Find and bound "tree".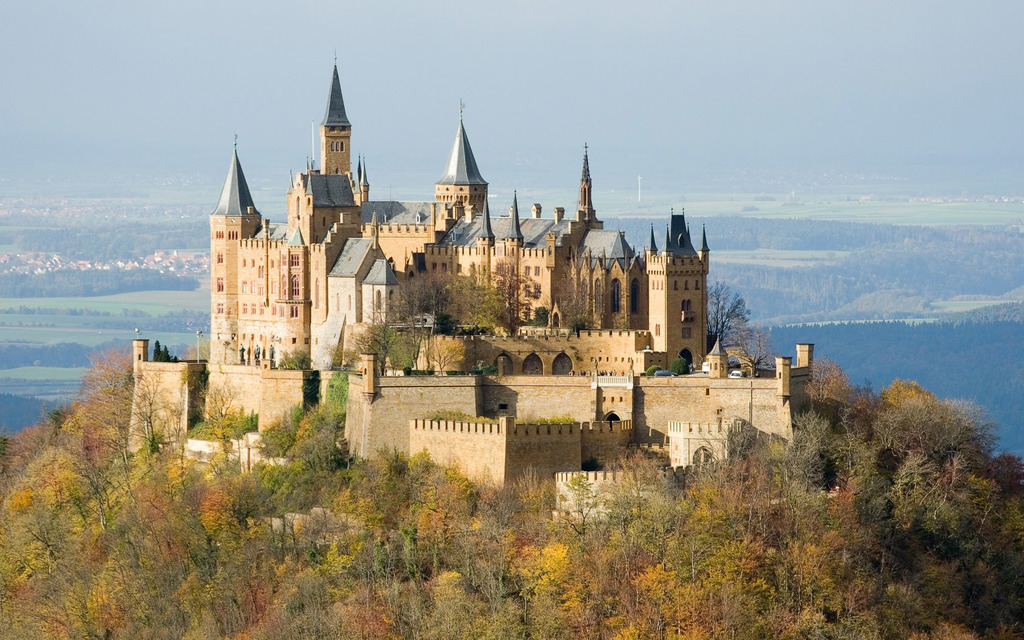
Bound: detection(393, 303, 429, 370).
